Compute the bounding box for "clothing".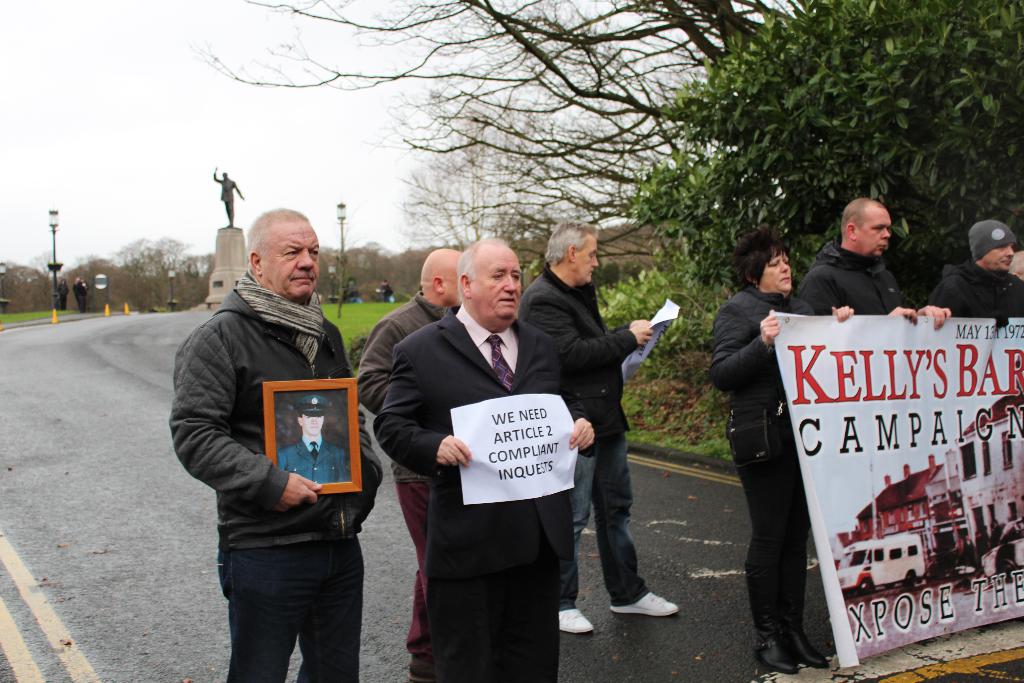
locate(355, 289, 461, 682).
